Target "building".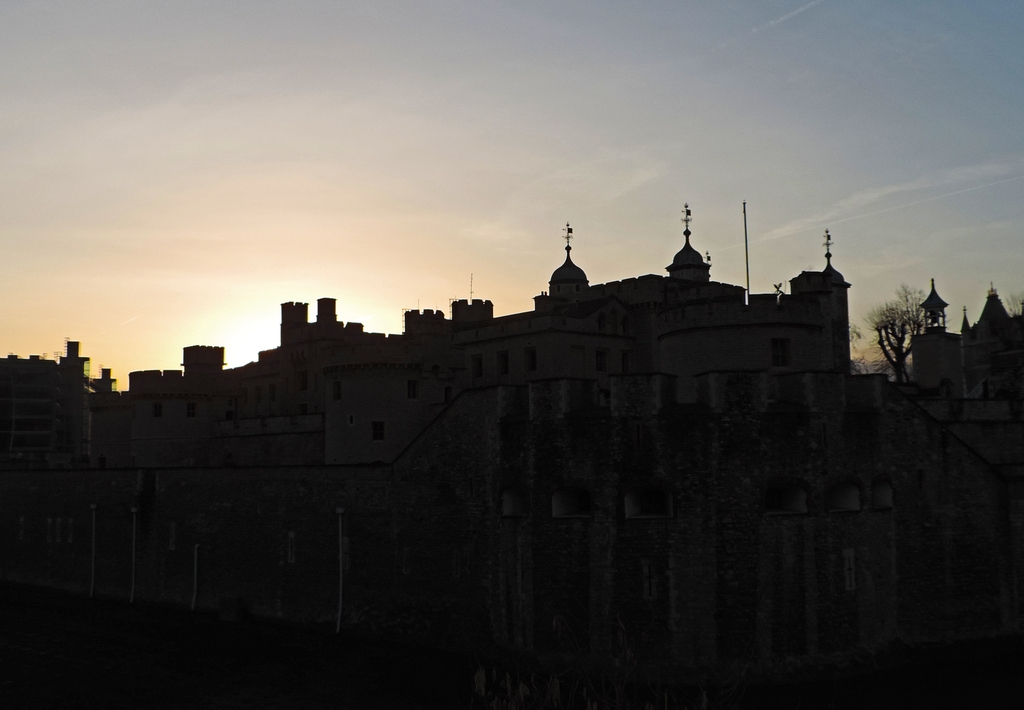
Target region: crop(0, 336, 115, 463).
